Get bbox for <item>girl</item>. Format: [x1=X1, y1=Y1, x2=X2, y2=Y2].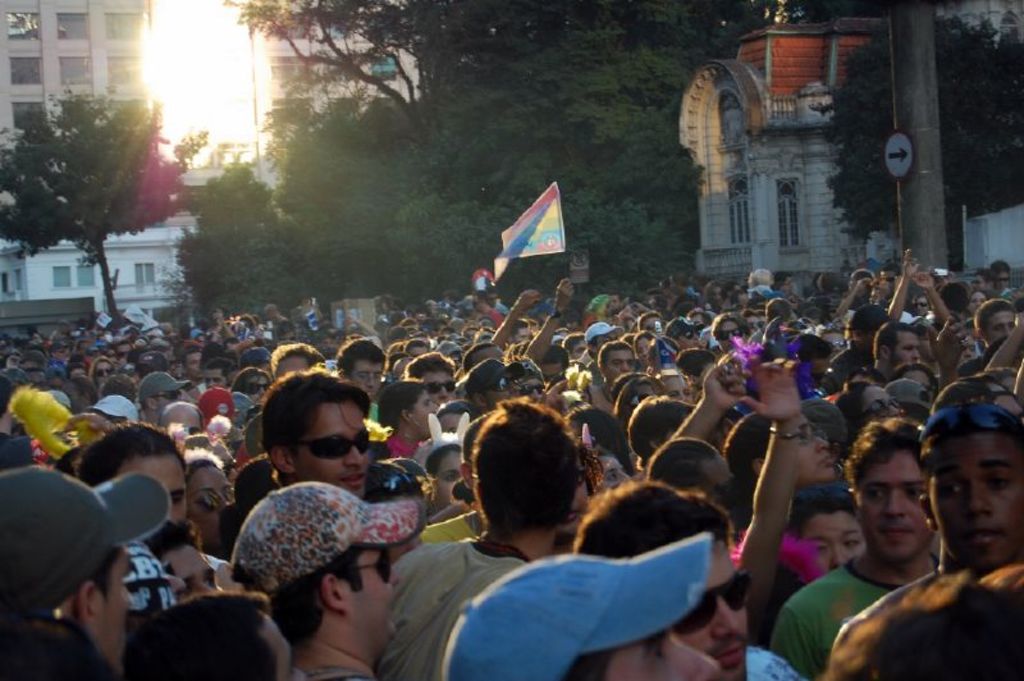
[x1=91, y1=358, x2=114, y2=385].
